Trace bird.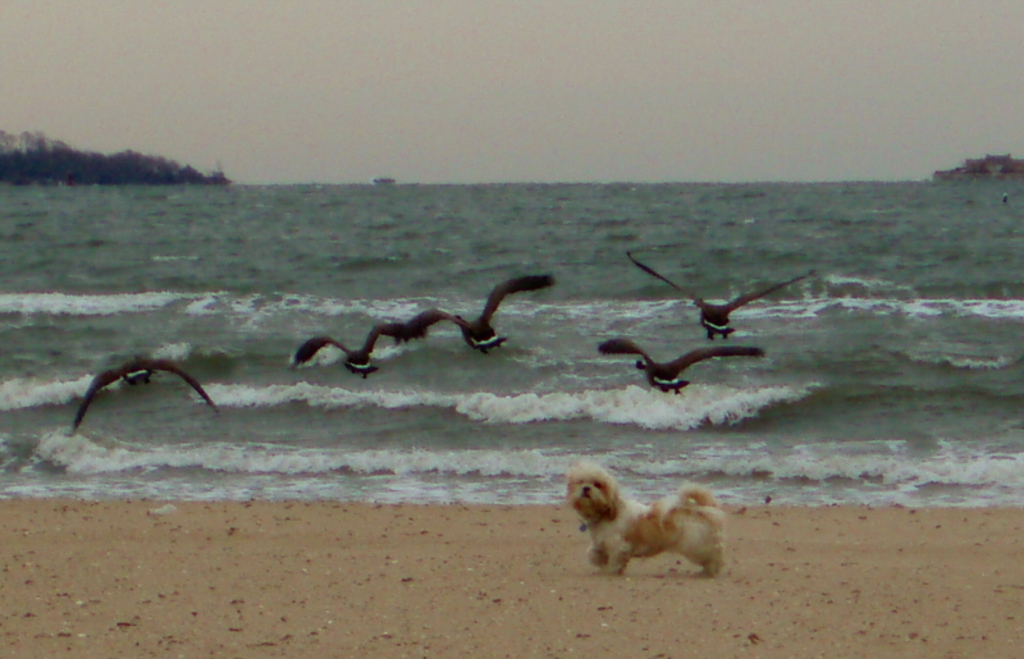
Traced to 628:247:812:343.
